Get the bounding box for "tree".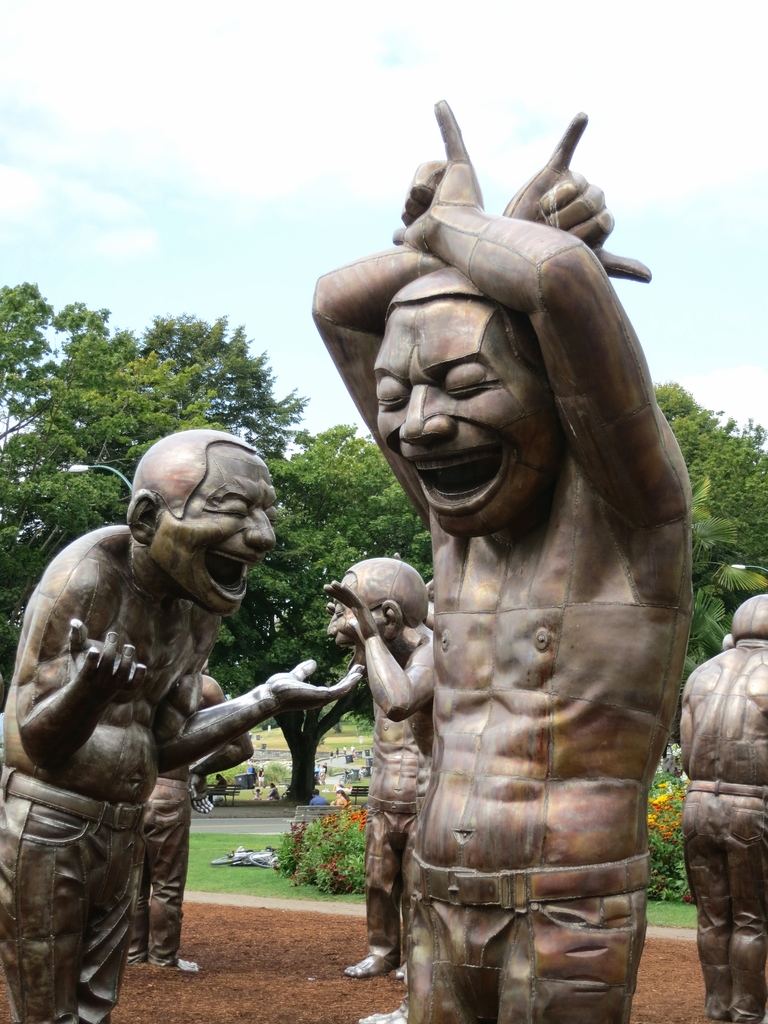
209, 422, 427, 802.
